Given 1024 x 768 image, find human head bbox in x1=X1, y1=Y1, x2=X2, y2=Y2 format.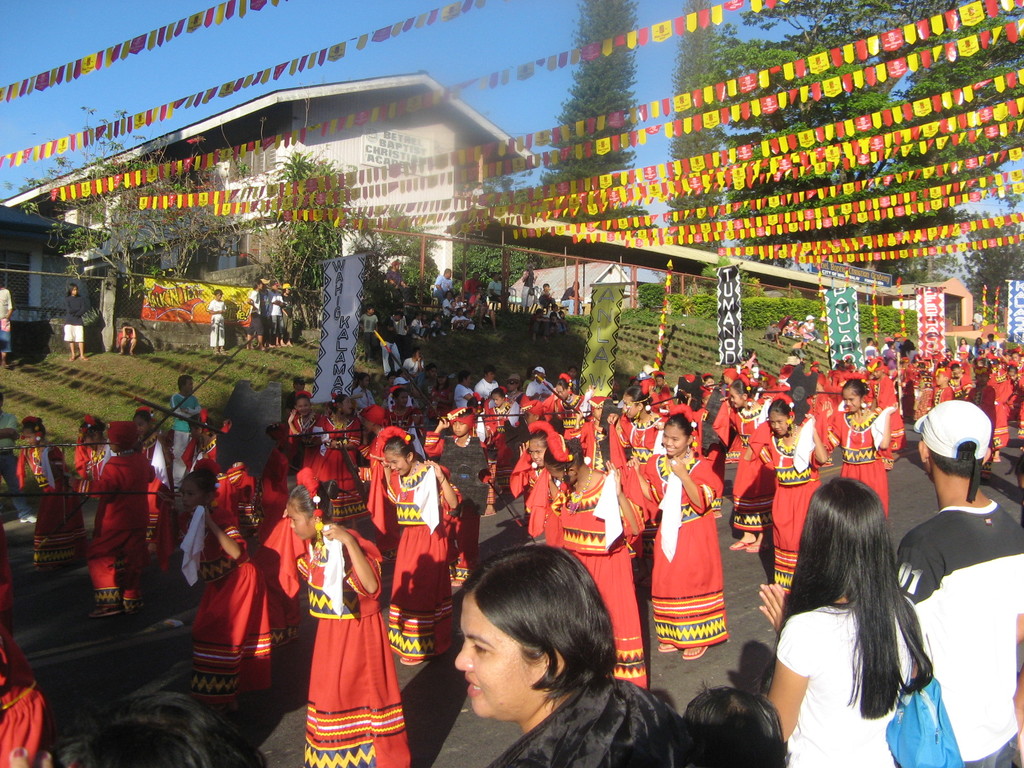
x1=682, y1=686, x2=788, y2=767.
